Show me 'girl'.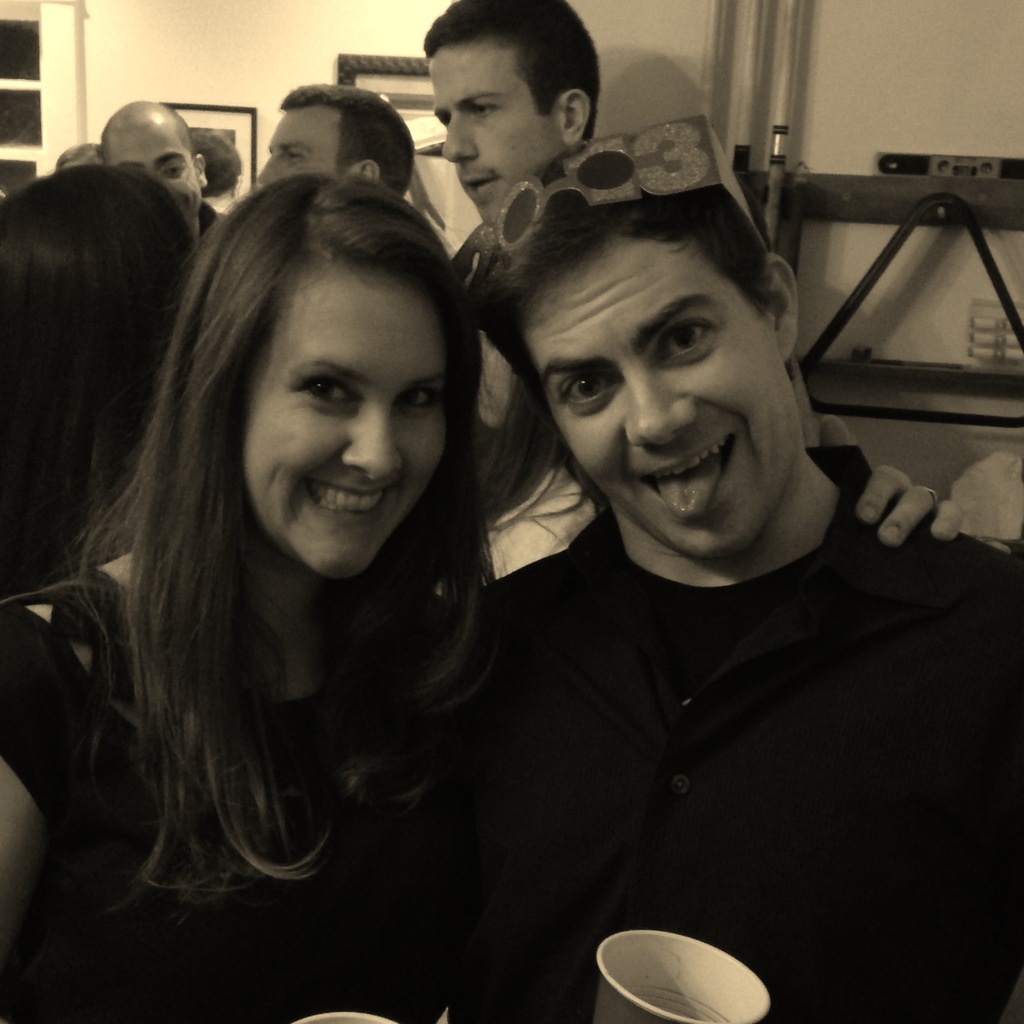
'girl' is here: rect(0, 150, 963, 1023).
